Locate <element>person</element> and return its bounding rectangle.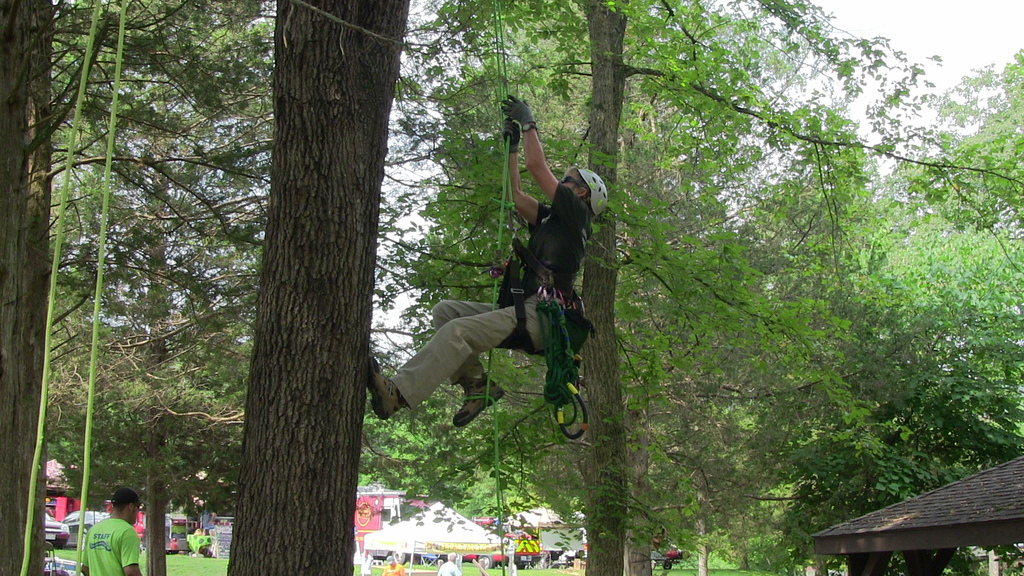
(79, 488, 145, 575).
